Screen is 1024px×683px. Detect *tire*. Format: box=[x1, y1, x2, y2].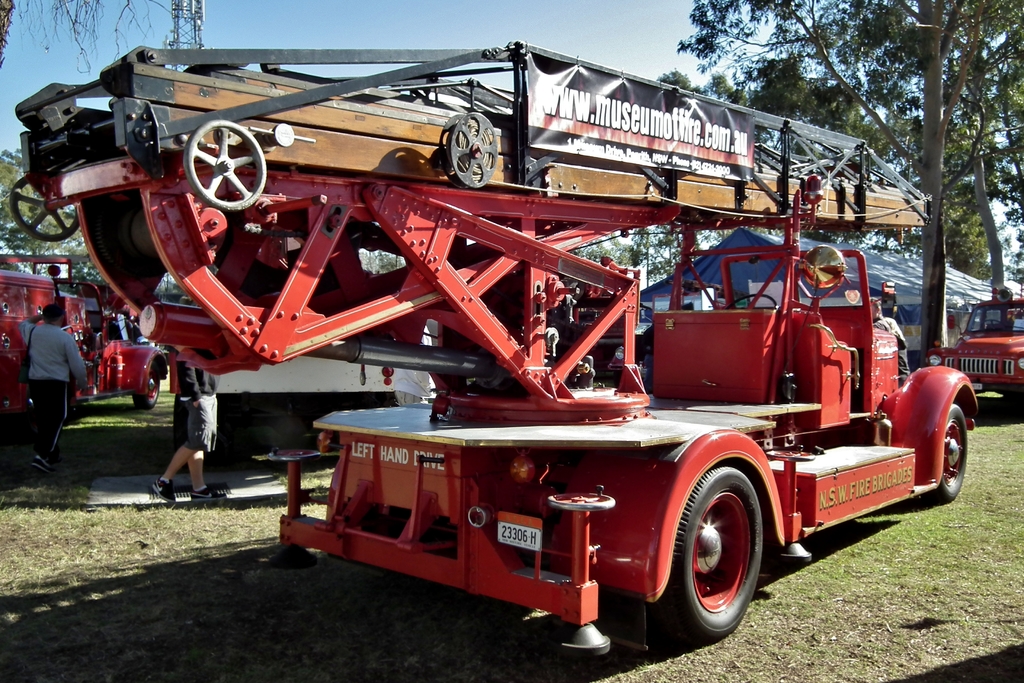
box=[665, 467, 774, 659].
